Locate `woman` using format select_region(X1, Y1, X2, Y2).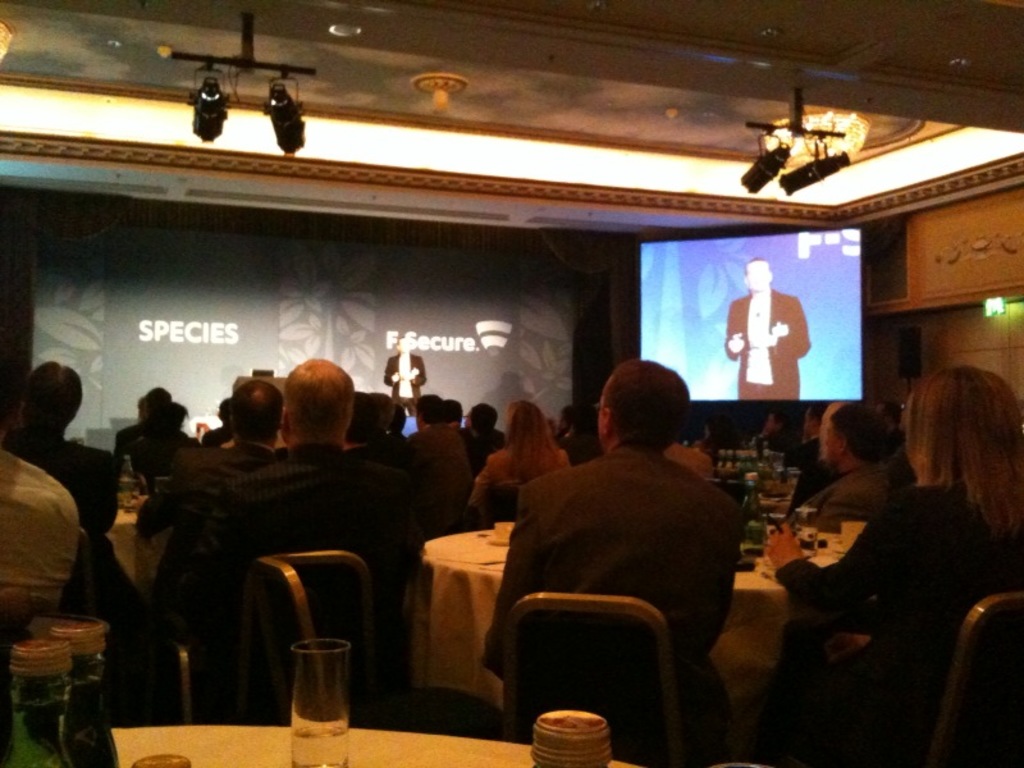
select_region(462, 399, 577, 535).
